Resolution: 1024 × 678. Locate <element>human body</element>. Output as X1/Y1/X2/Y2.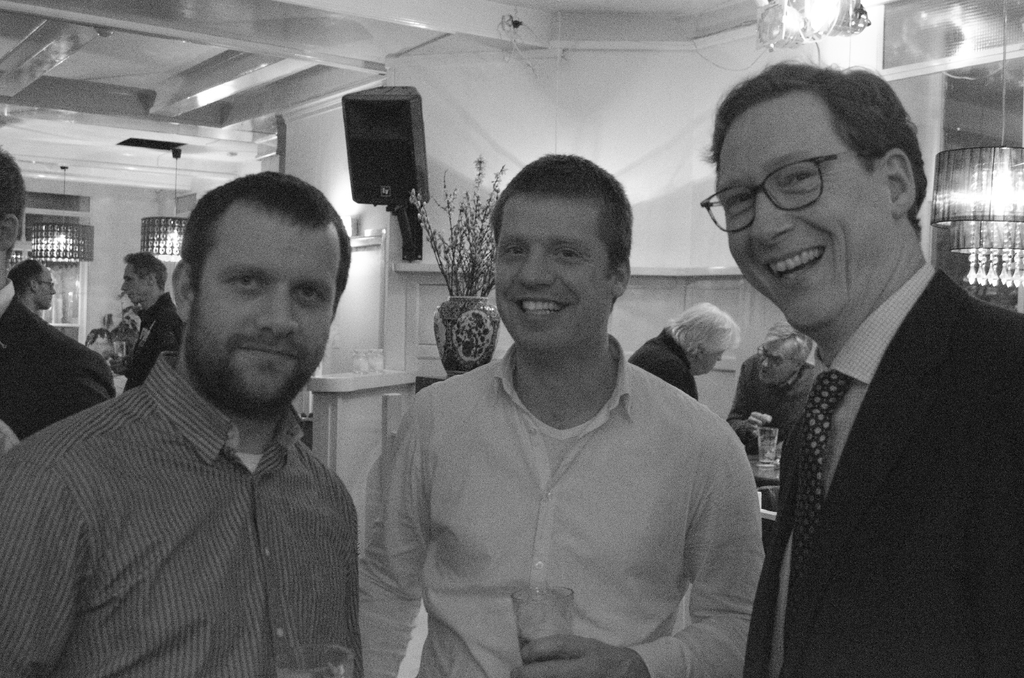
17/257/61/318.
